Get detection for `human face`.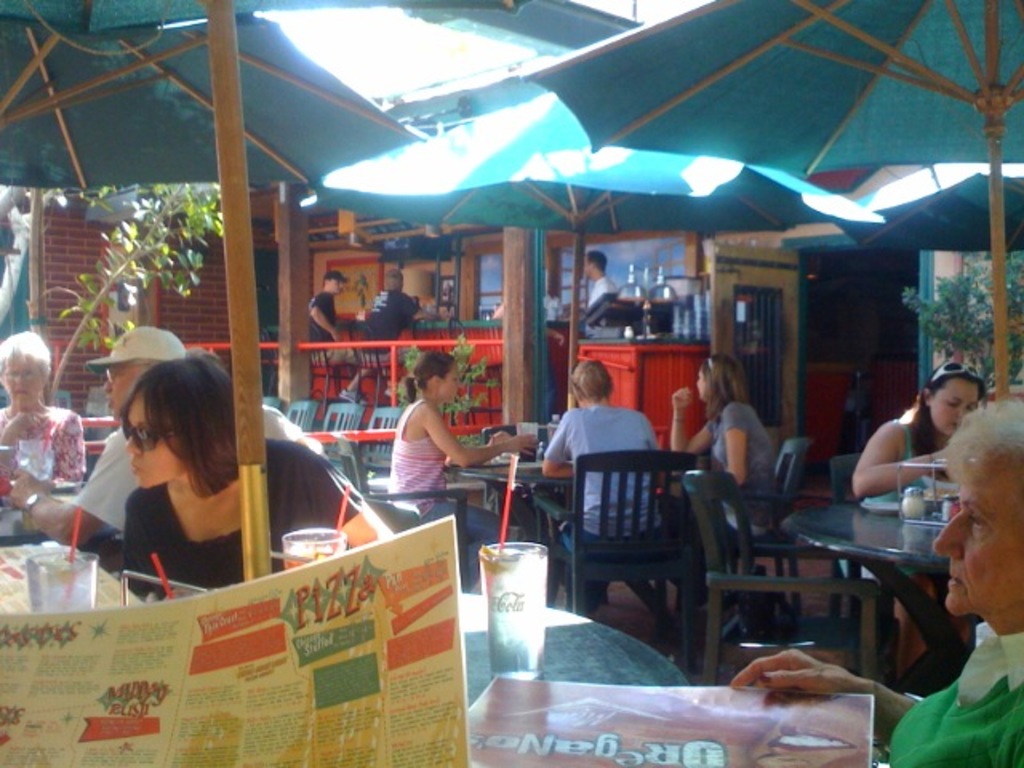
Detection: bbox=(931, 451, 1022, 618).
